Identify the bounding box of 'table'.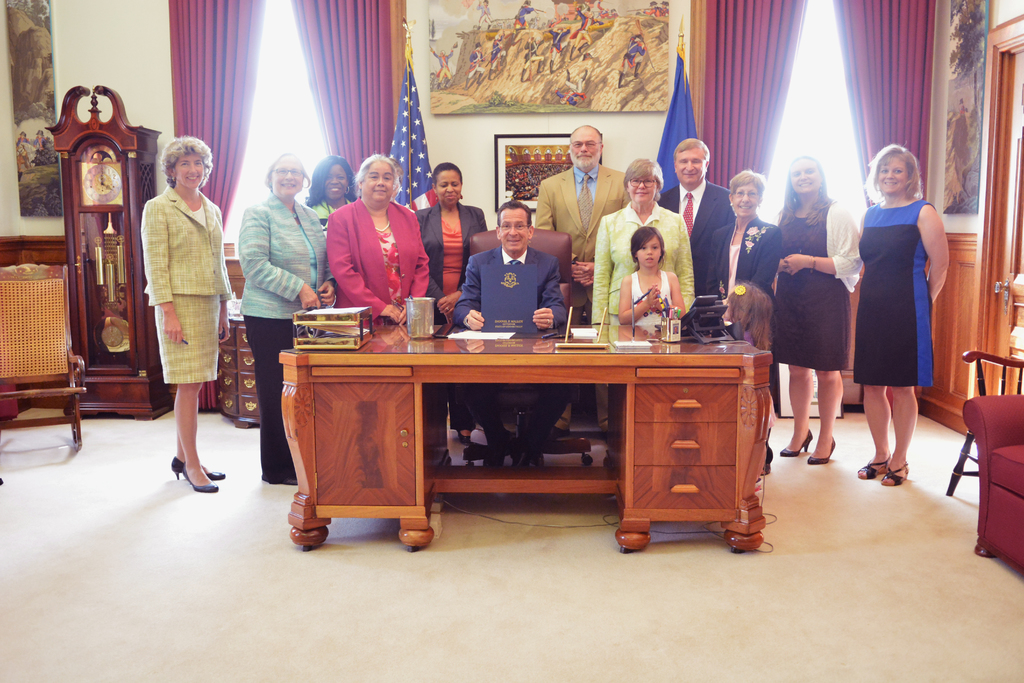
crop(270, 325, 776, 550).
